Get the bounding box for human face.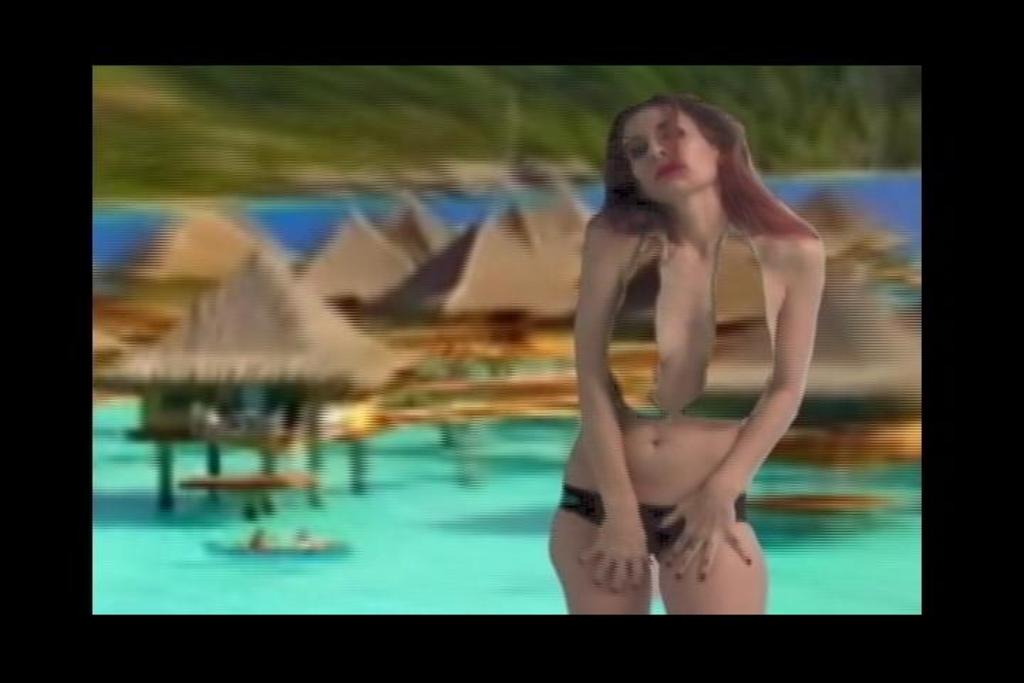
region(619, 102, 718, 205).
